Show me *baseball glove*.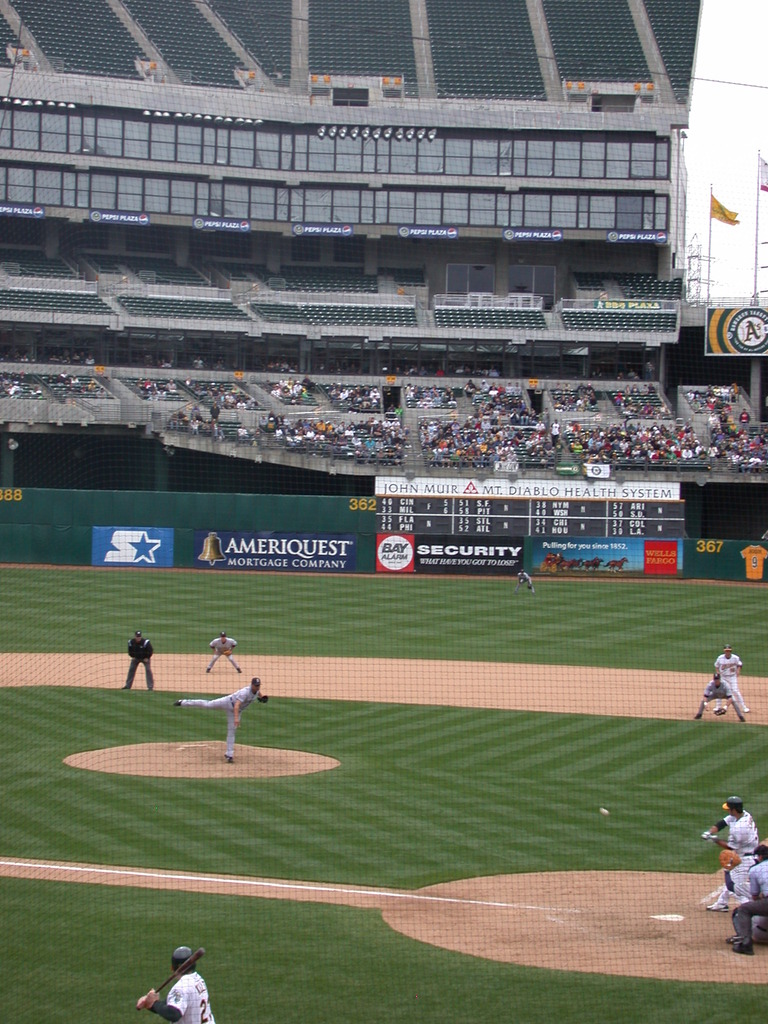
*baseball glove* is here: pyautogui.locateOnScreen(527, 582, 534, 588).
